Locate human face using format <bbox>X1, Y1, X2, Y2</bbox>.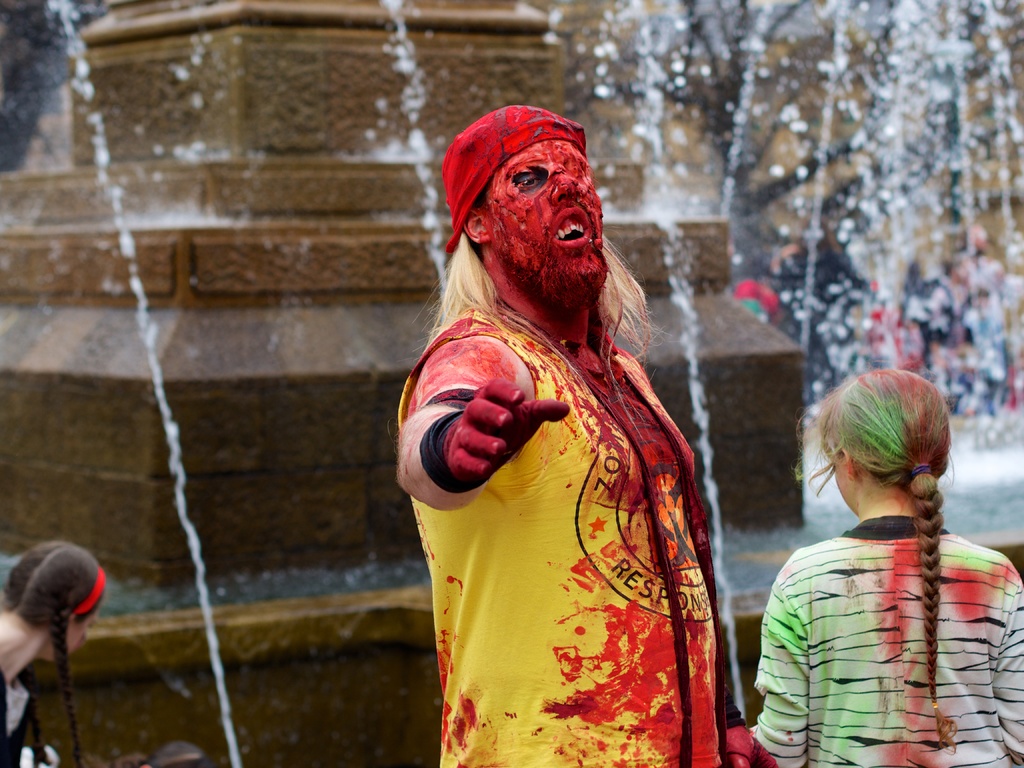
<bbox>485, 135, 608, 296</bbox>.
